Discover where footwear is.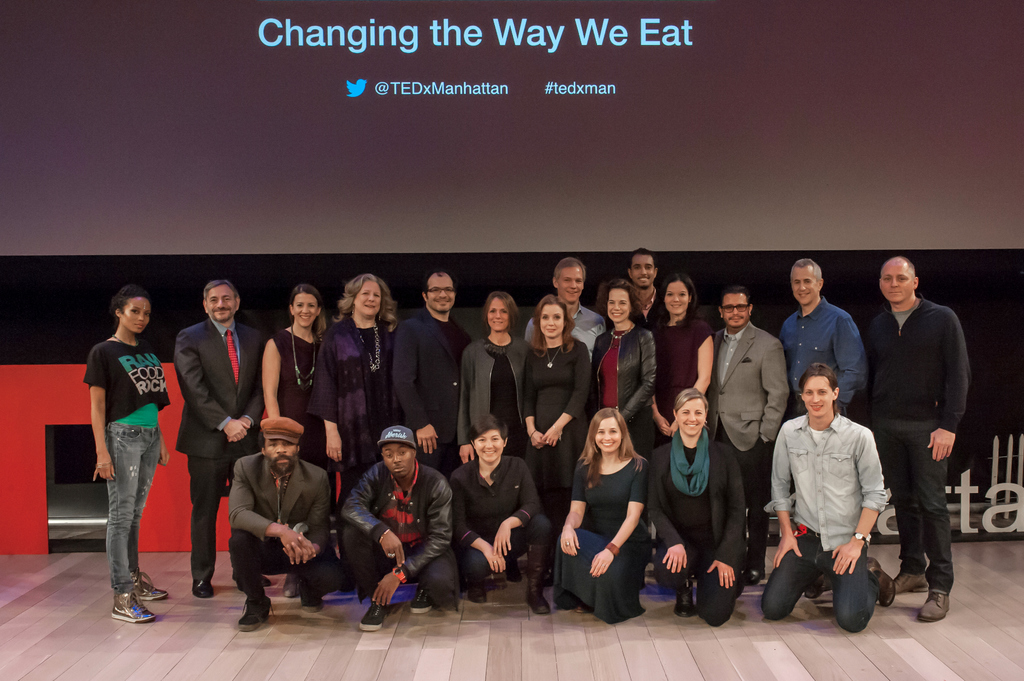
Discovered at [191, 579, 214, 598].
